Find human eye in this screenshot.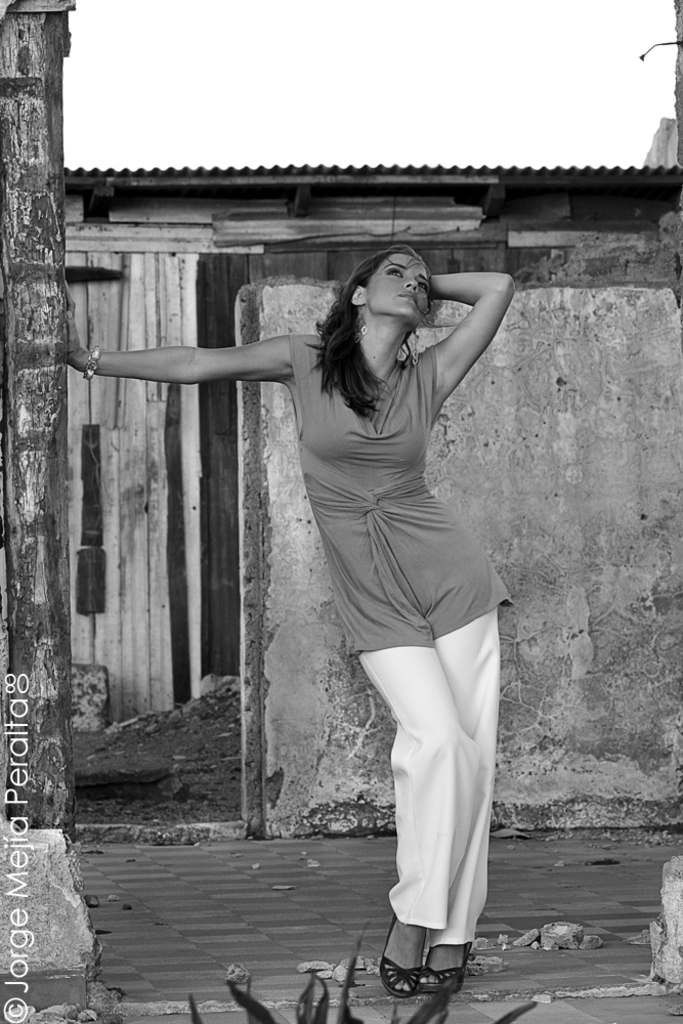
The bounding box for human eye is <region>377, 266, 404, 279</region>.
